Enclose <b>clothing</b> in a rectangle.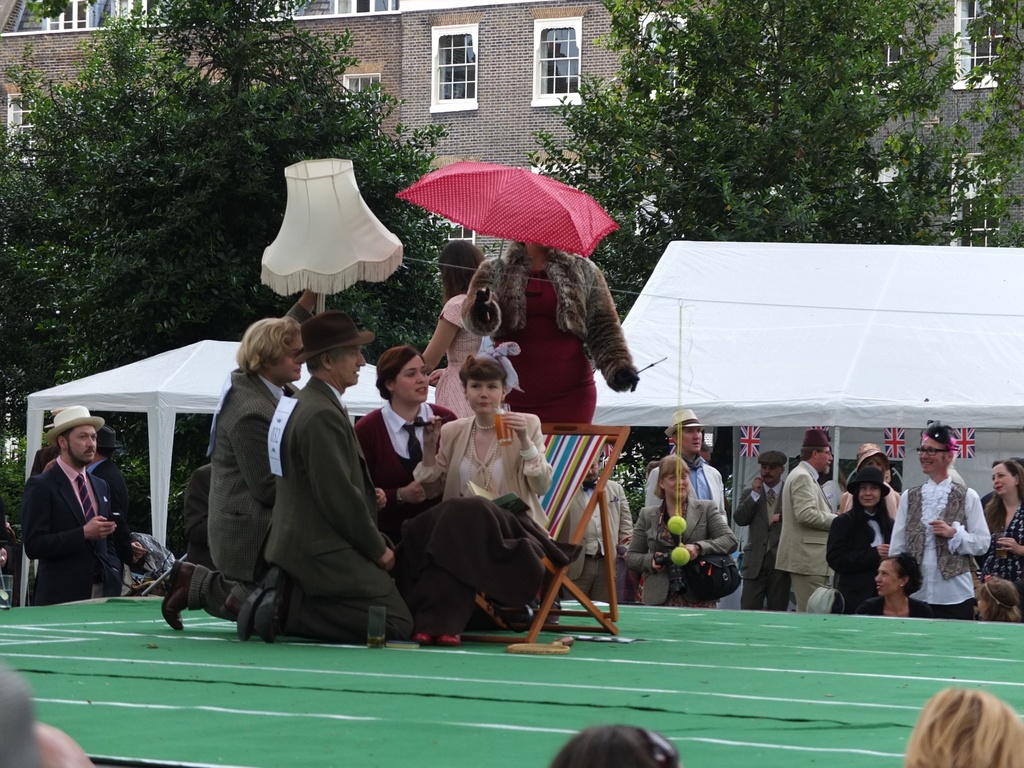
[left=405, top=408, right=584, bottom=635].
